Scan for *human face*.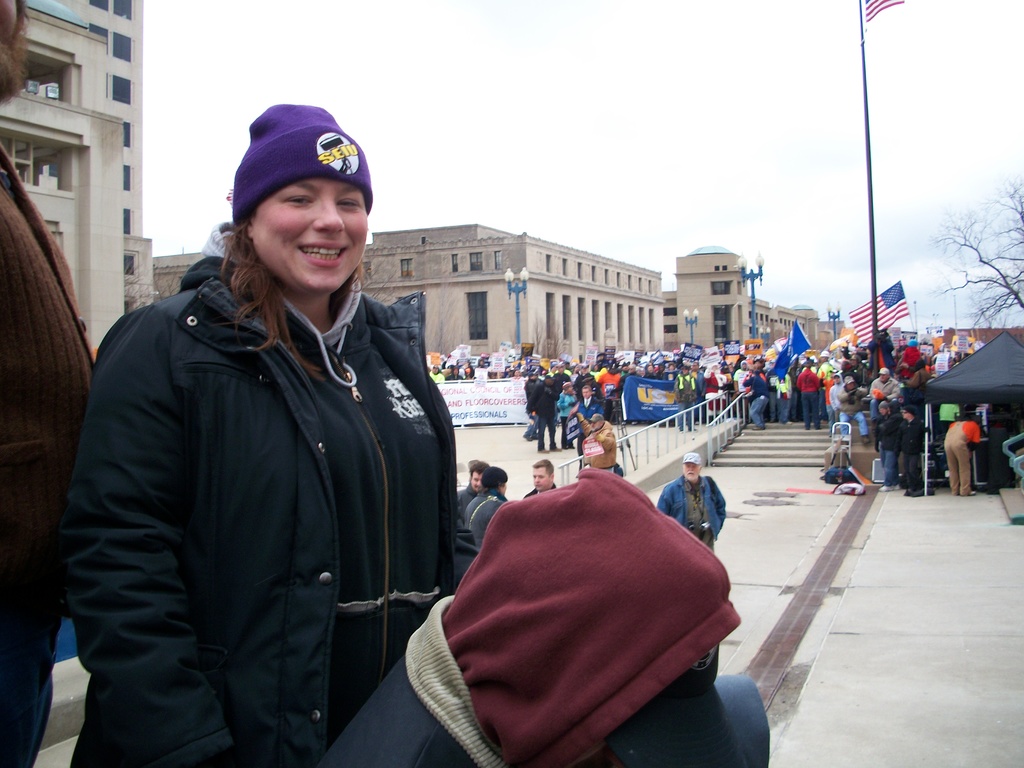
Scan result: [248, 175, 367, 294].
